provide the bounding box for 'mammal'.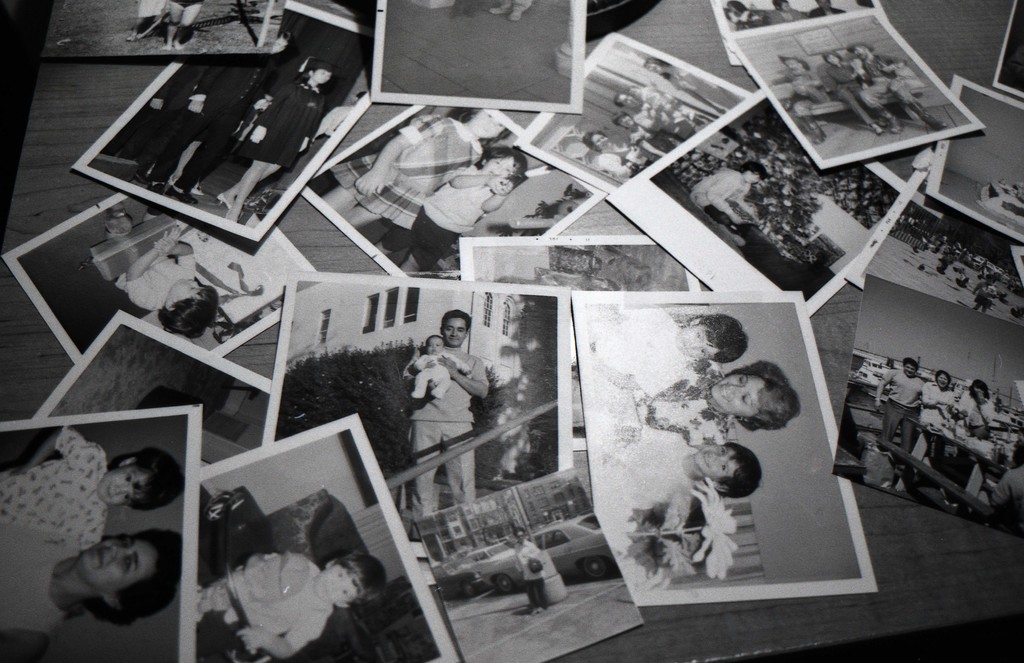
box(743, 221, 835, 300).
